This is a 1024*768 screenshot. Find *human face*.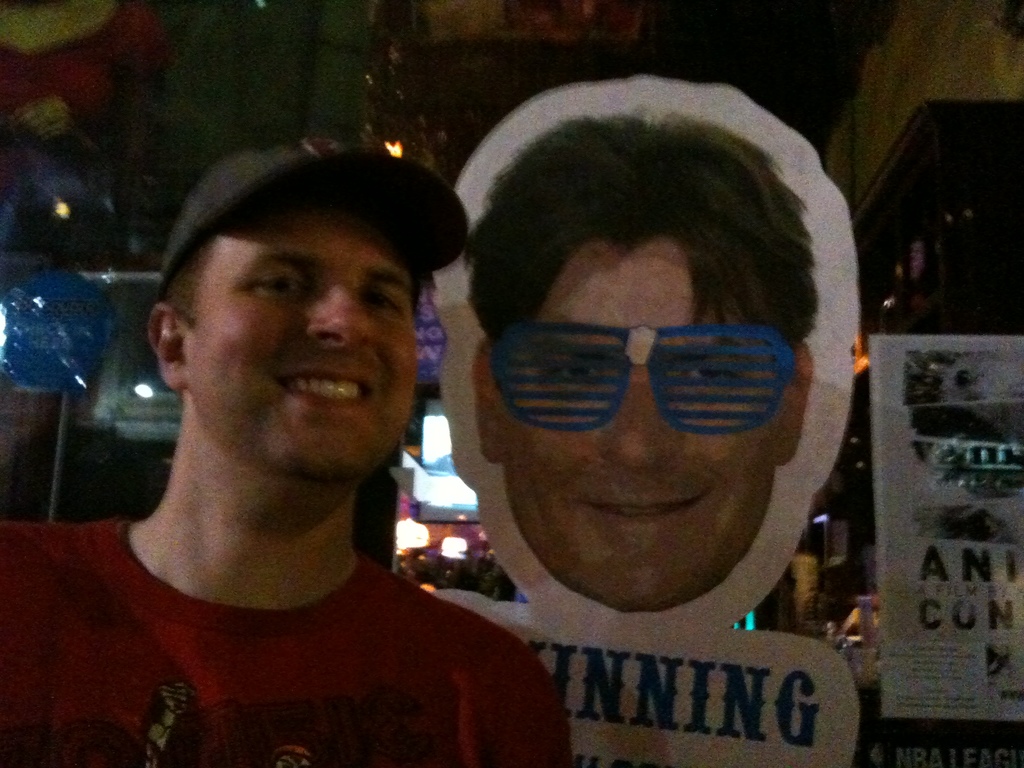
Bounding box: Rect(499, 233, 774, 611).
